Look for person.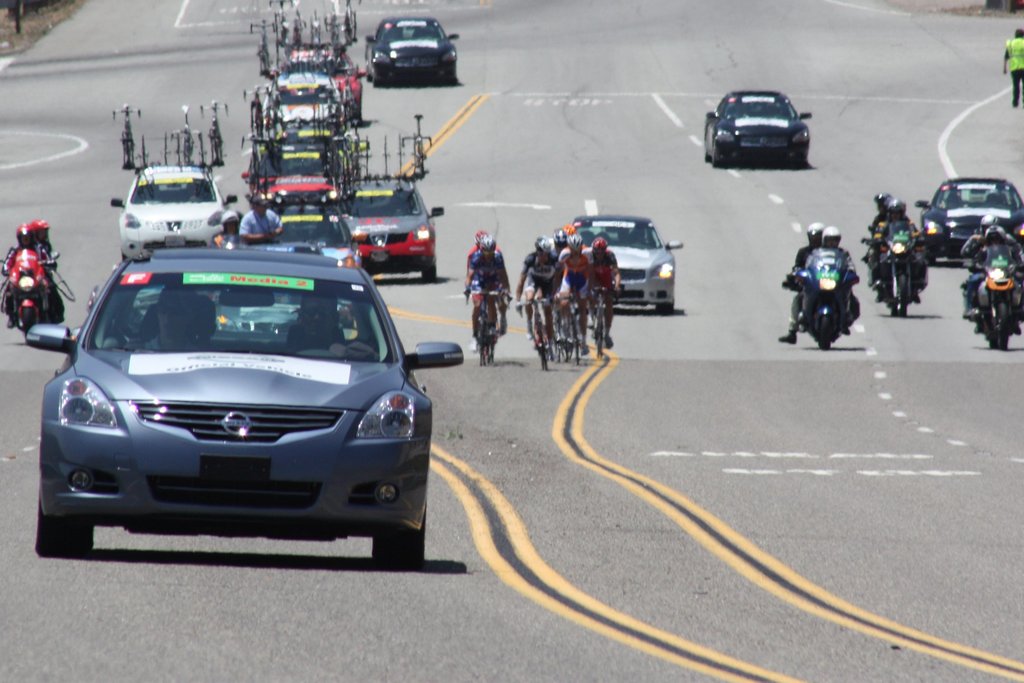
Found: (x1=240, y1=196, x2=283, y2=242).
